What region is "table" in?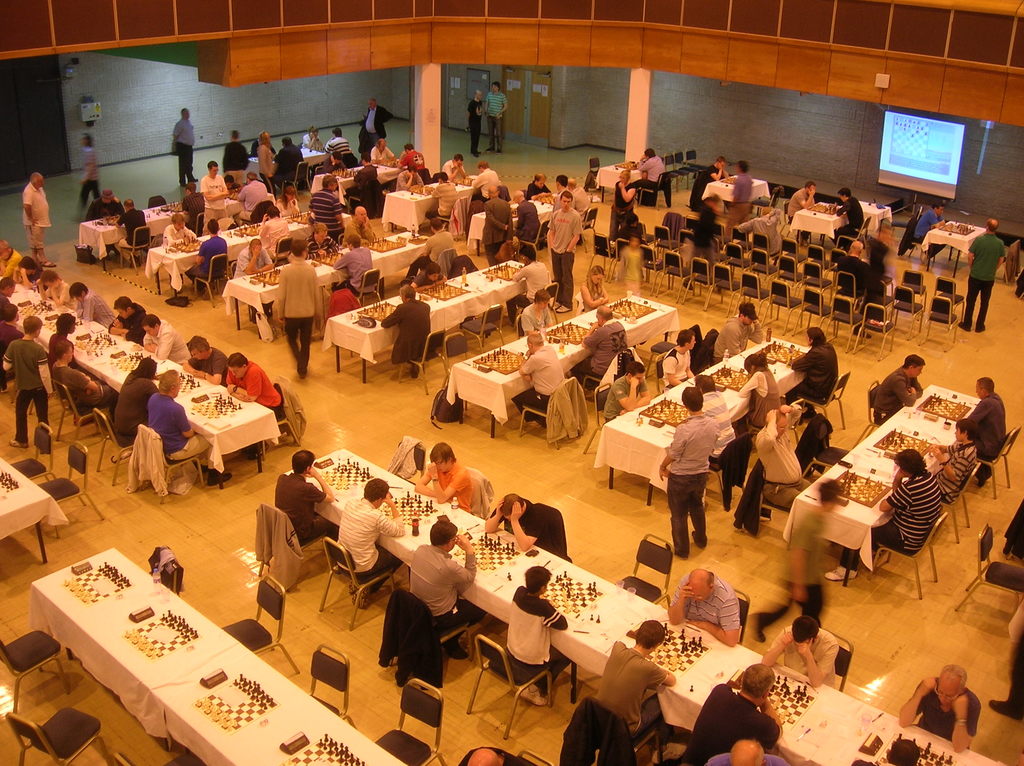
box(18, 522, 485, 753).
